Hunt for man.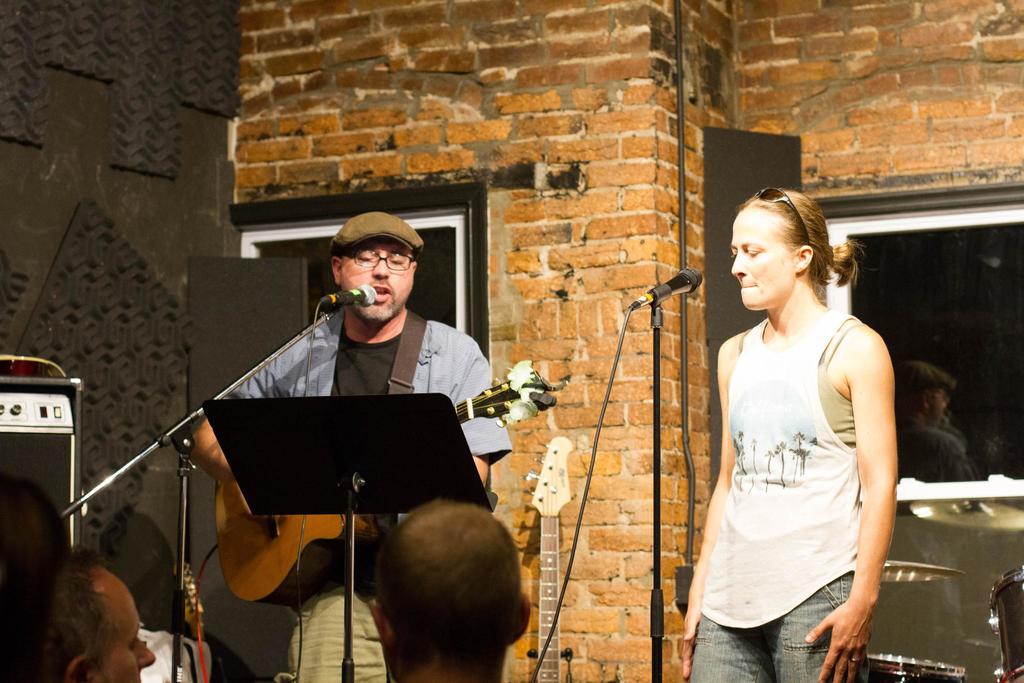
Hunted down at 370:498:534:682.
